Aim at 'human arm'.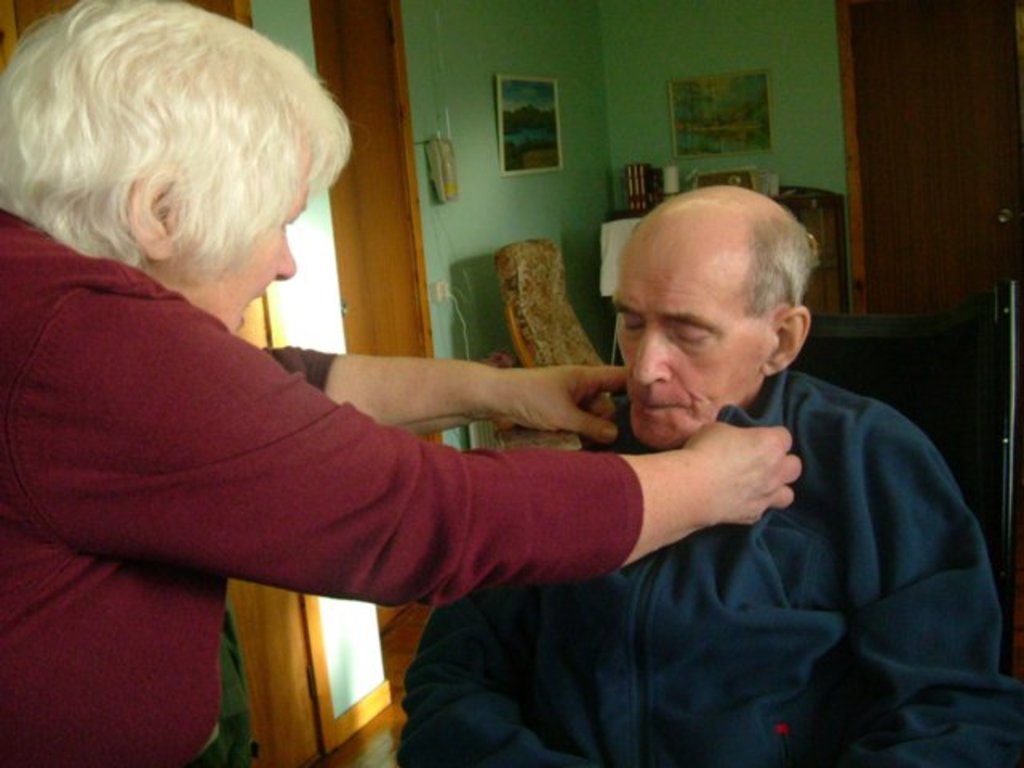
Aimed at detection(395, 595, 594, 766).
